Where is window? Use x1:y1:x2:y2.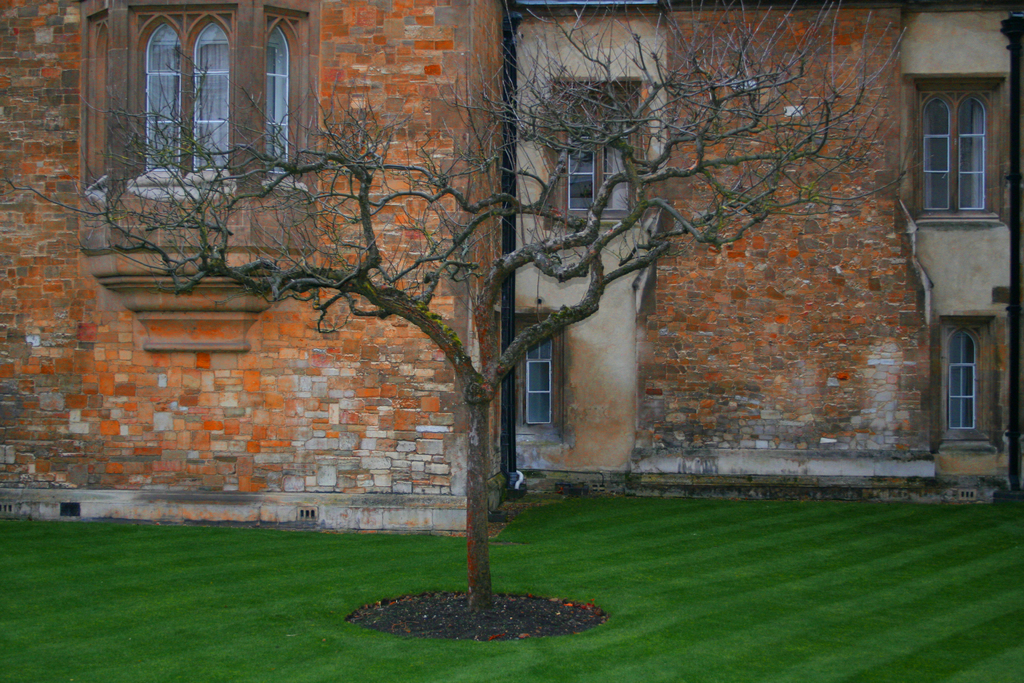
939:318:994:434.
